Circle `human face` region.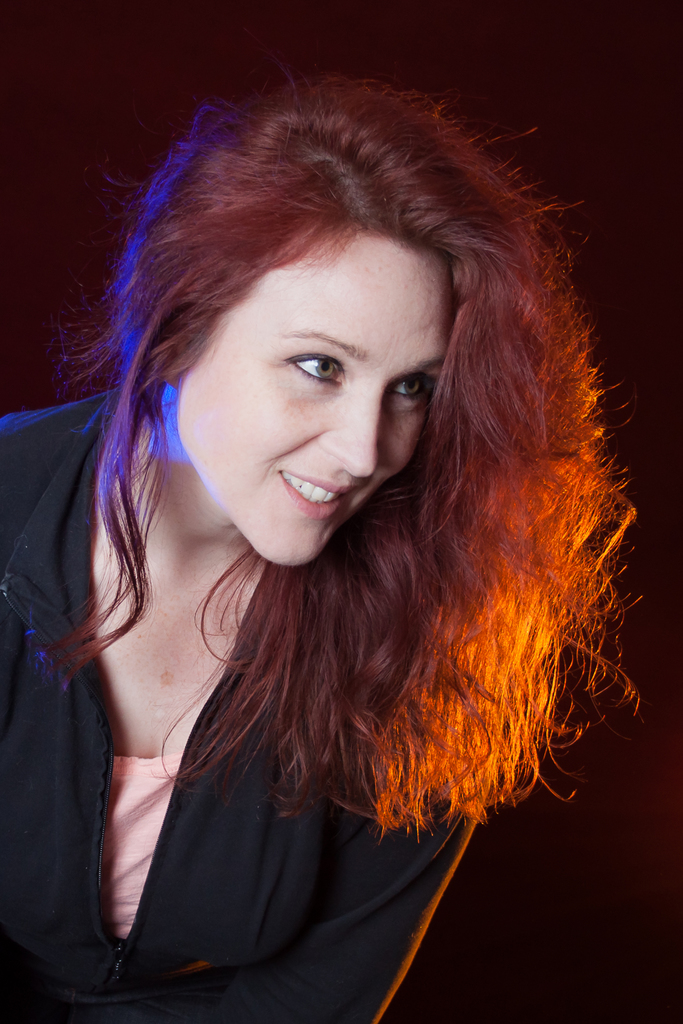
Region: [x1=176, y1=242, x2=458, y2=566].
